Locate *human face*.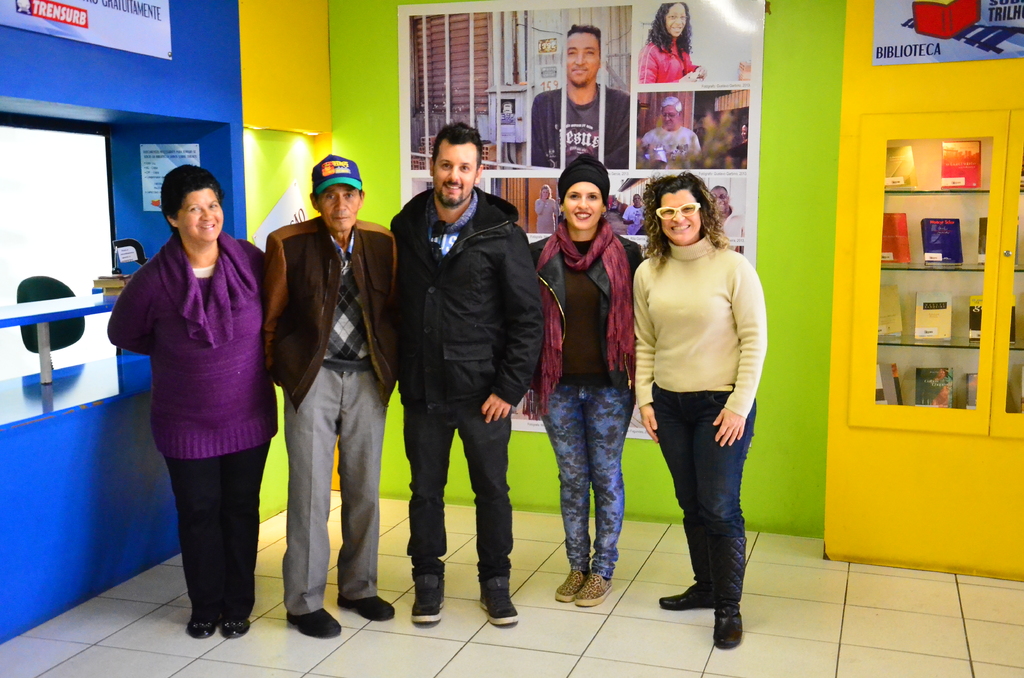
Bounding box: (630, 195, 641, 209).
